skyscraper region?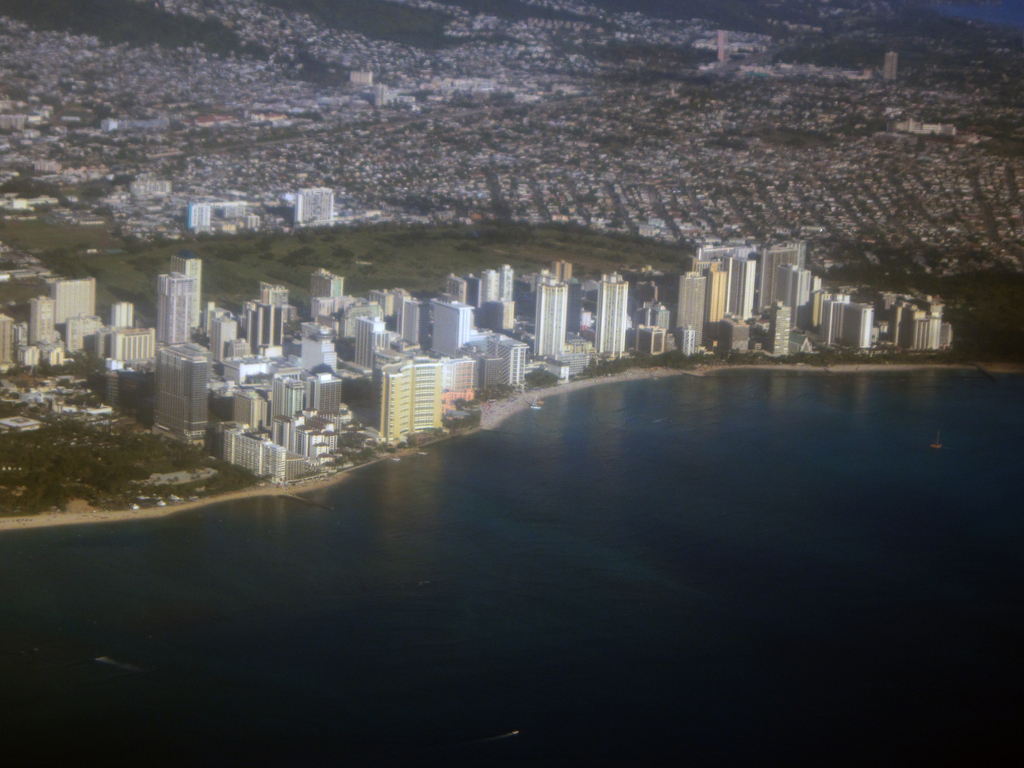
locate(209, 420, 308, 485)
